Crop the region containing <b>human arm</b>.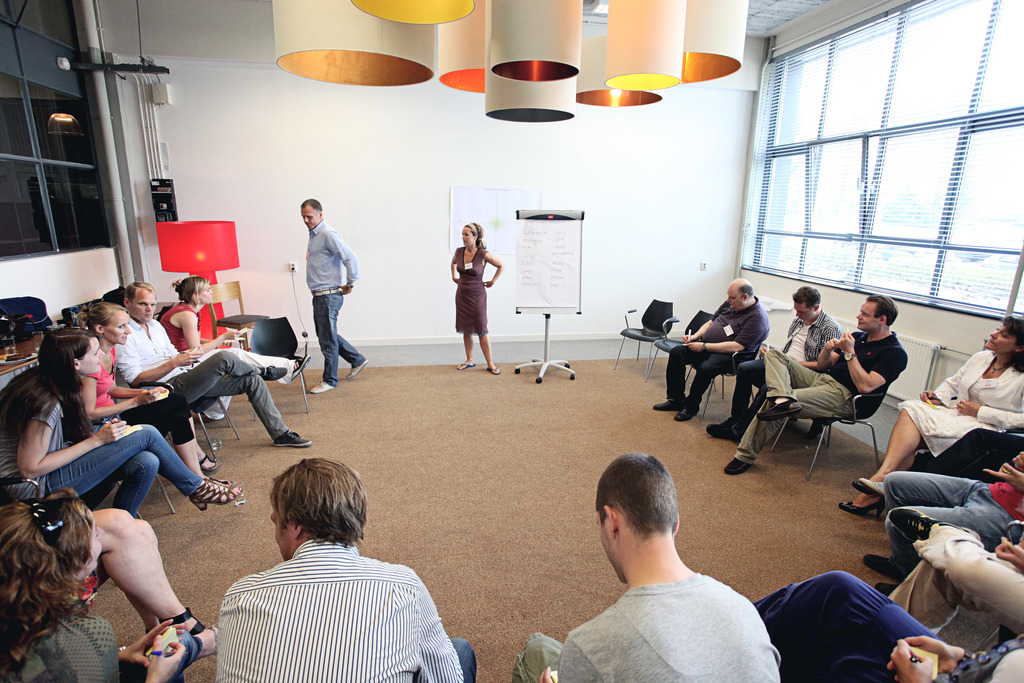
Crop region: 995:534:1023:573.
